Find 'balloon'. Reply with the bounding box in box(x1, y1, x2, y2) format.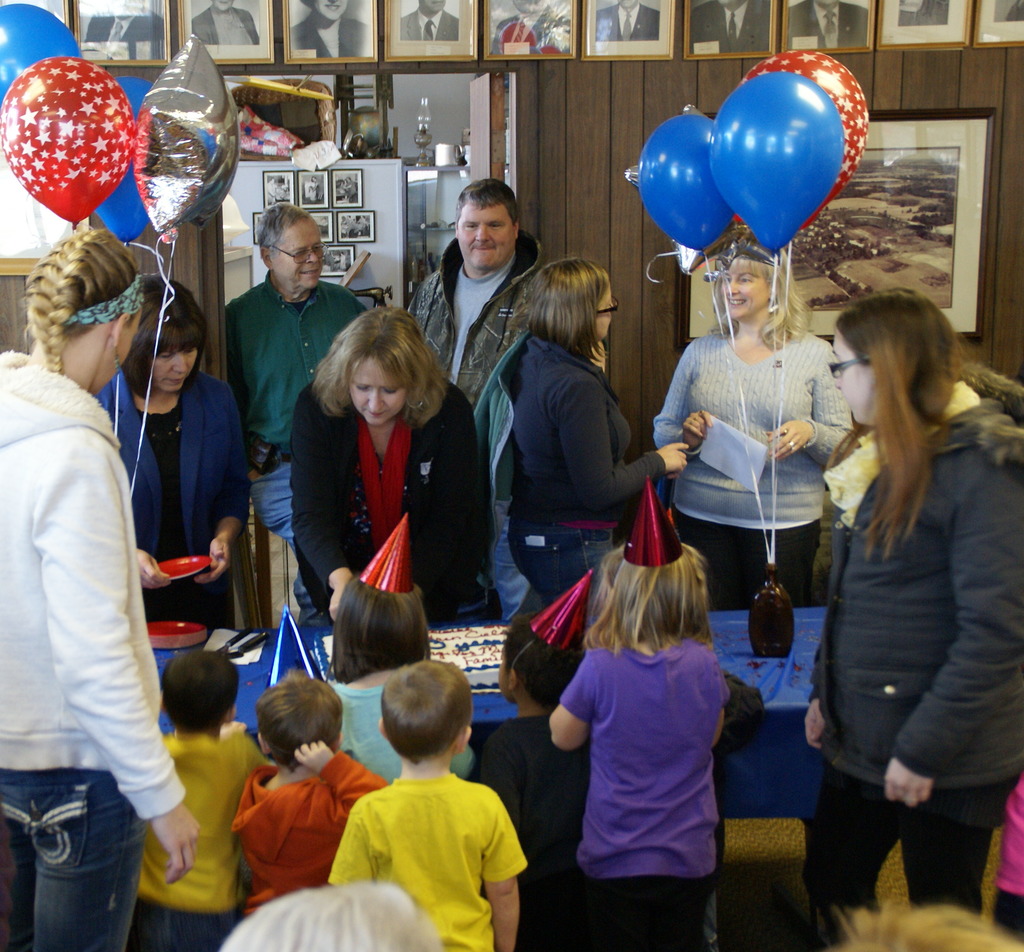
box(622, 103, 738, 274).
